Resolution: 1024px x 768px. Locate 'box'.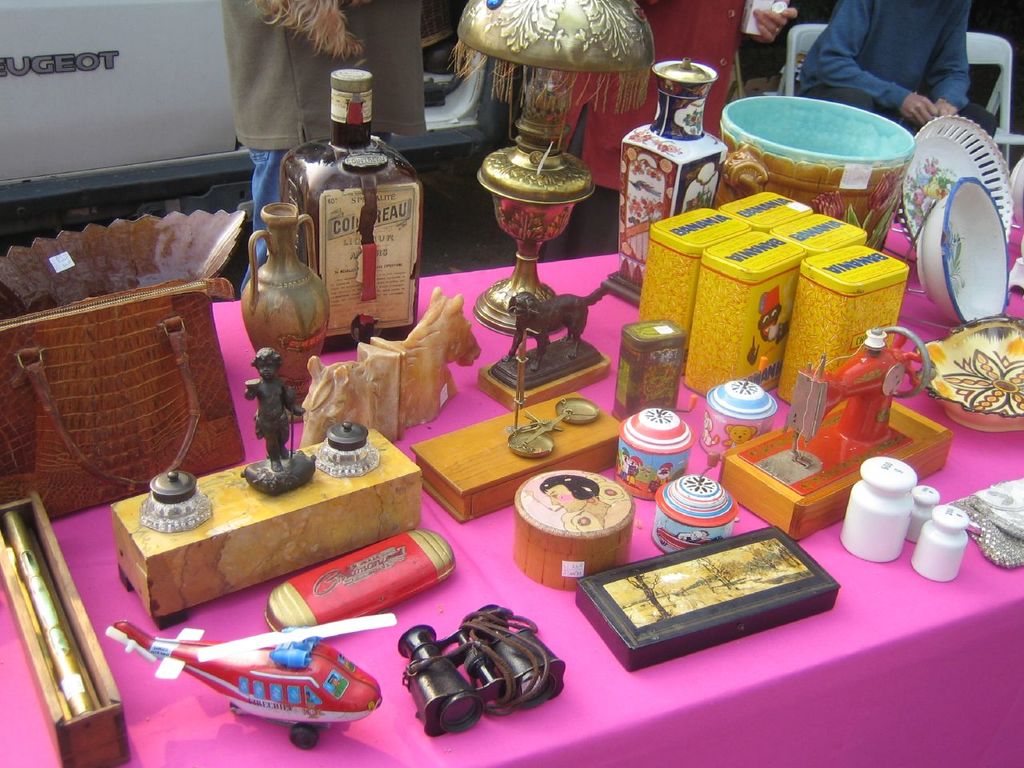
(left=412, top=386, right=654, bottom=526).
